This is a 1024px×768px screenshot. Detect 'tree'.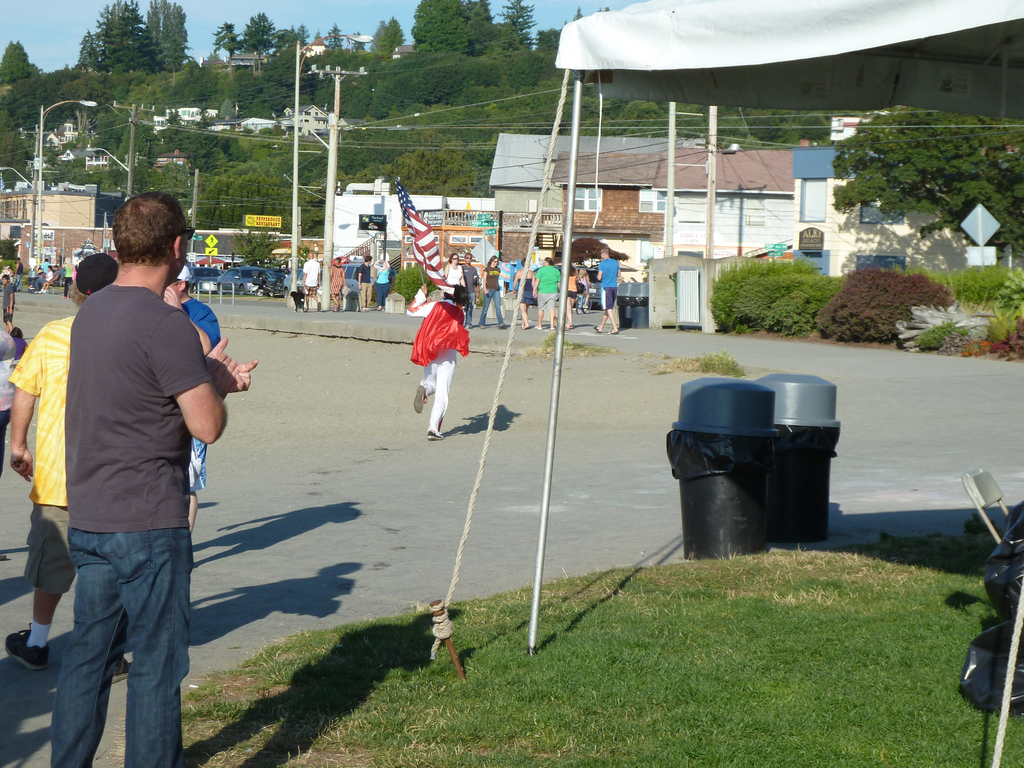
(209,16,242,63).
